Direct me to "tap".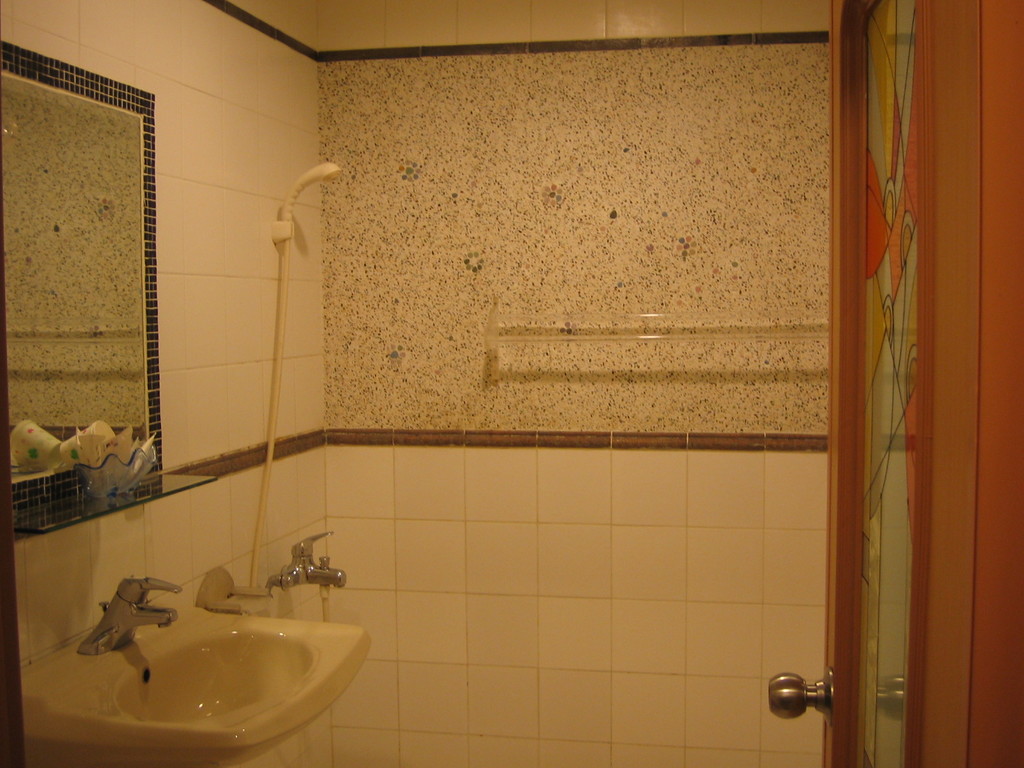
Direction: select_region(259, 532, 345, 600).
